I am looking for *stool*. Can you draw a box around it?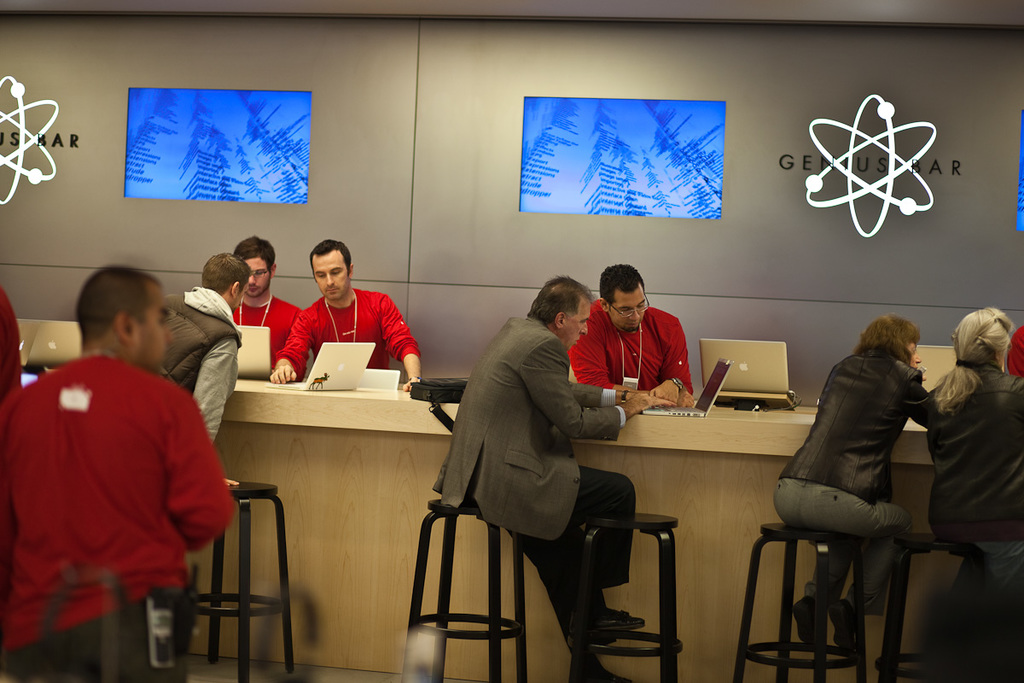
Sure, the bounding box is <bbox>400, 499, 520, 682</bbox>.
